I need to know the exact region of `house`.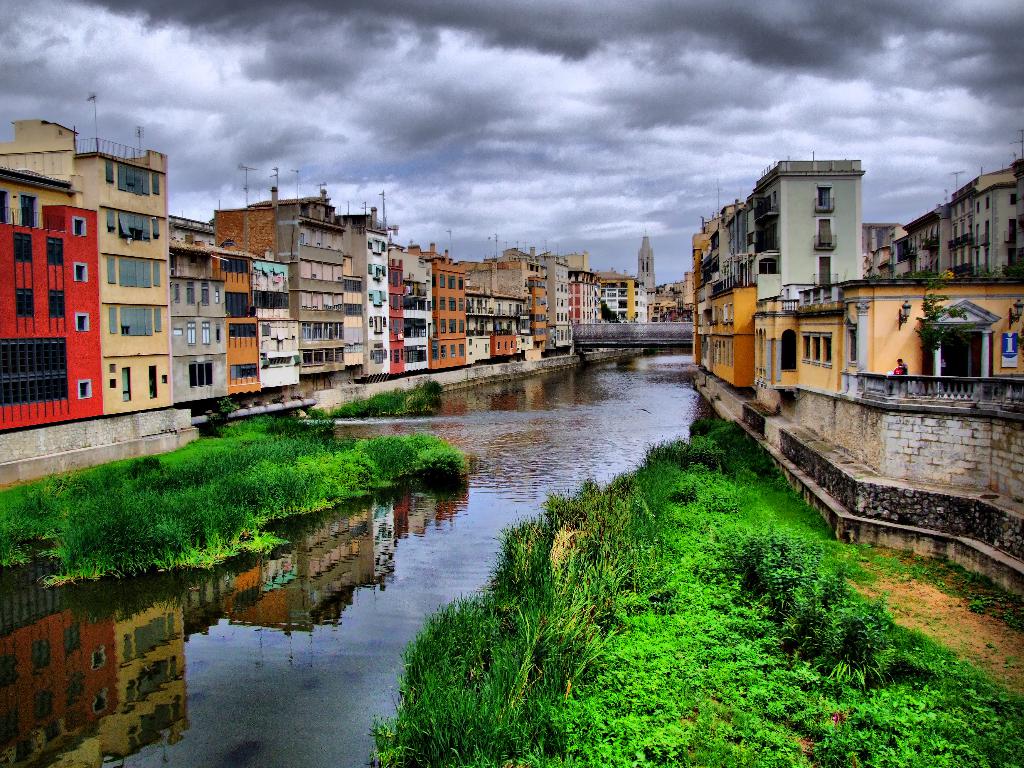
Region: [left=0, top=165, right=102, bottom=435].
